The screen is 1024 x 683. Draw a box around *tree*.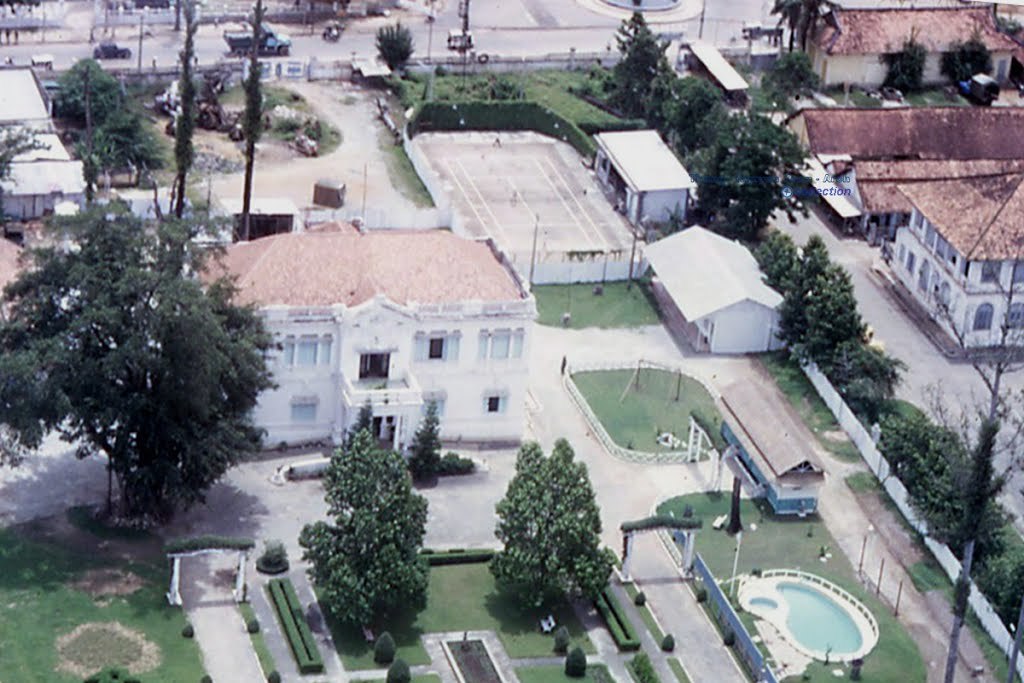
13/176/282/543.
